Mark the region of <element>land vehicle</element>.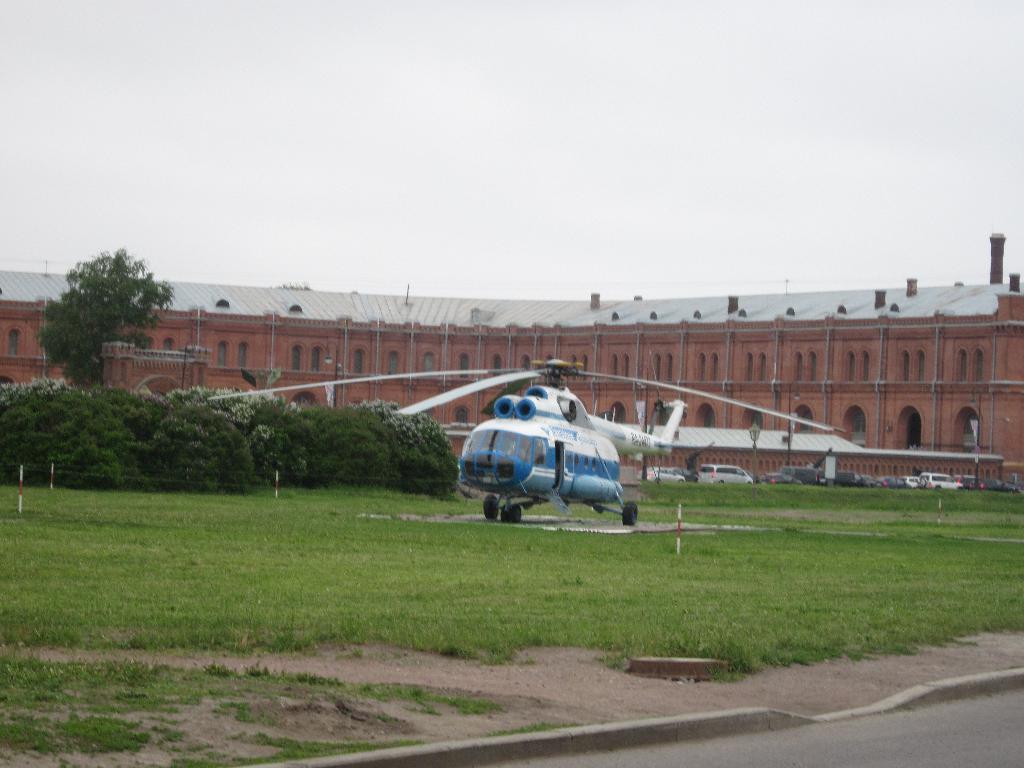
Region: 956,474,1023,490.
